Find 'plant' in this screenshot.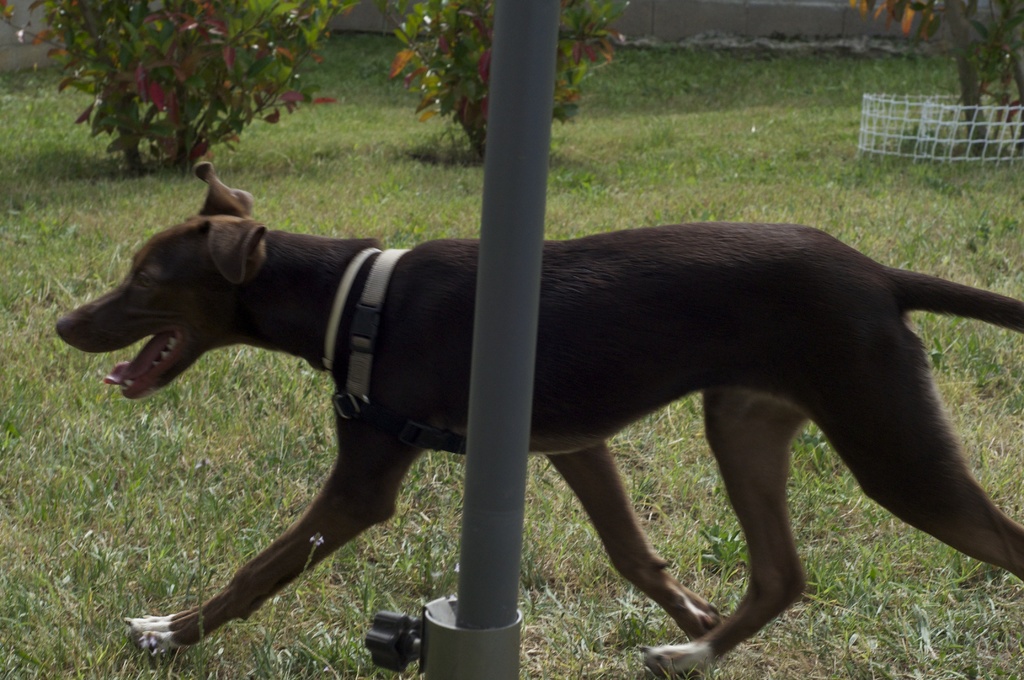
The bounding box for 'plant' is 0 0 364 175.
